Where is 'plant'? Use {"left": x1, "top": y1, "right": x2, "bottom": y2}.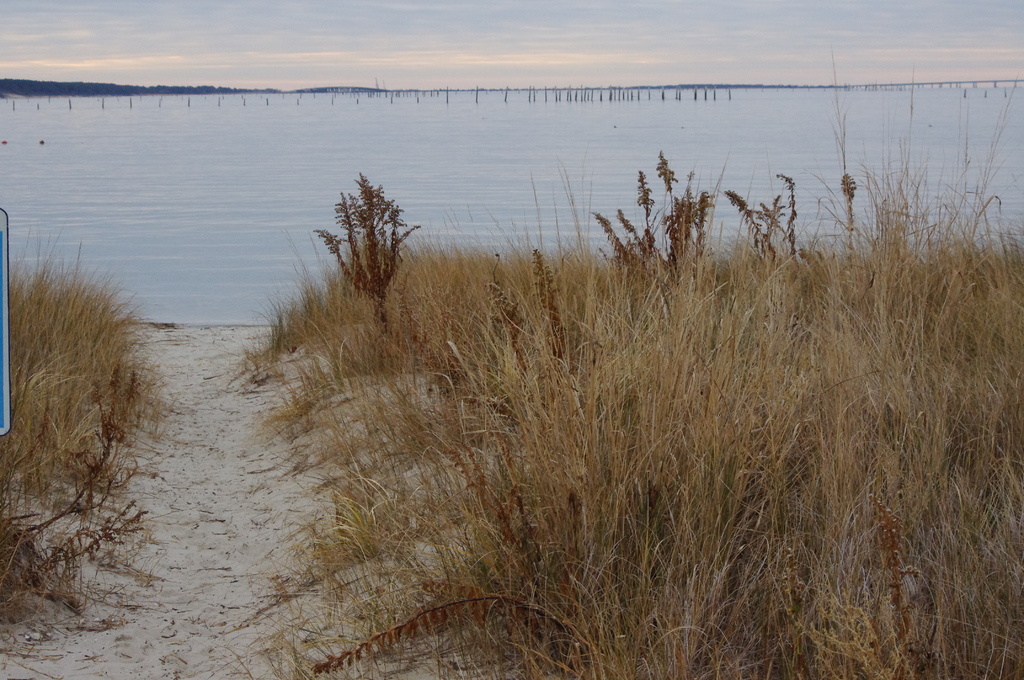
{"left": 309, "top": 166, "right": 422, "bottom": 336}.
